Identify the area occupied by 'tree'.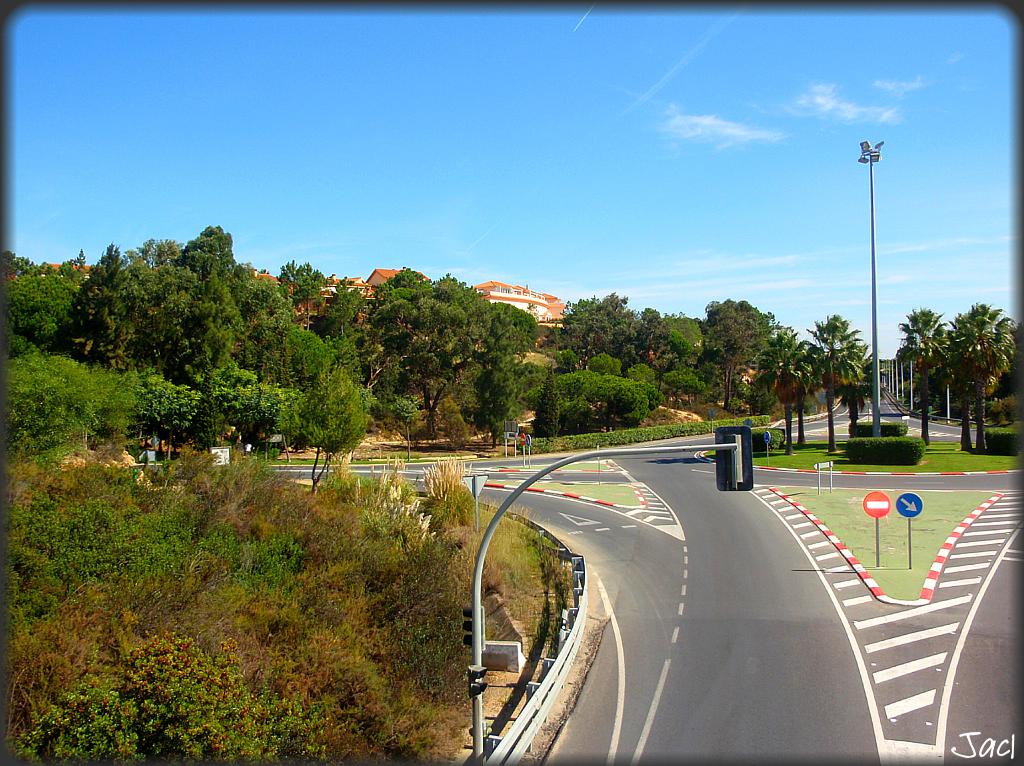
Area: detection(839, 347, 869, 433).
